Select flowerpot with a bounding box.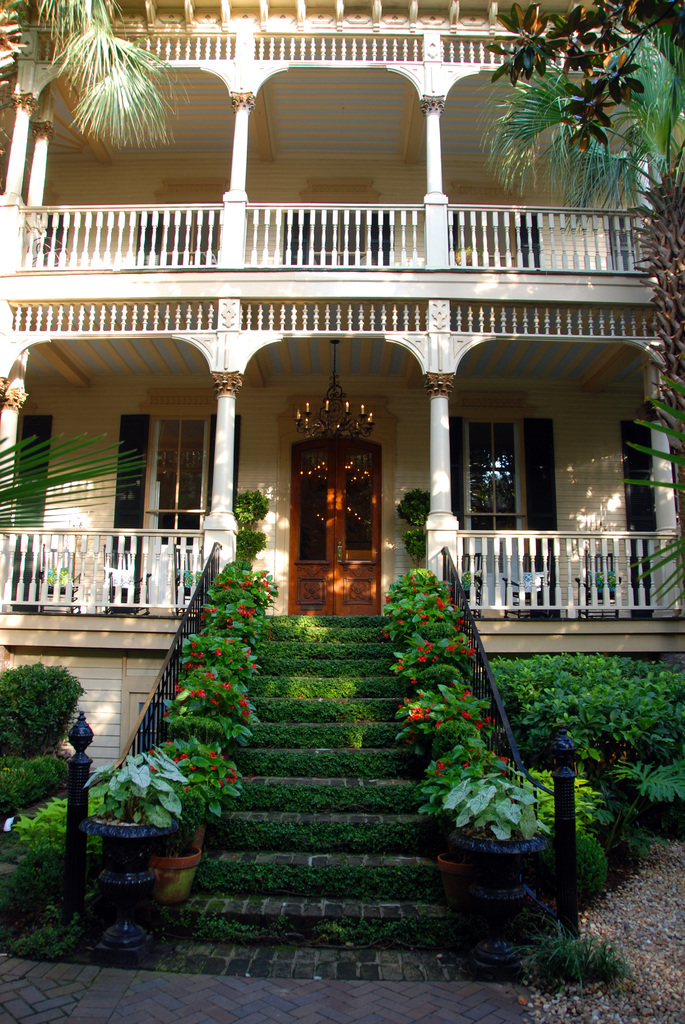
433:842:480:905.
